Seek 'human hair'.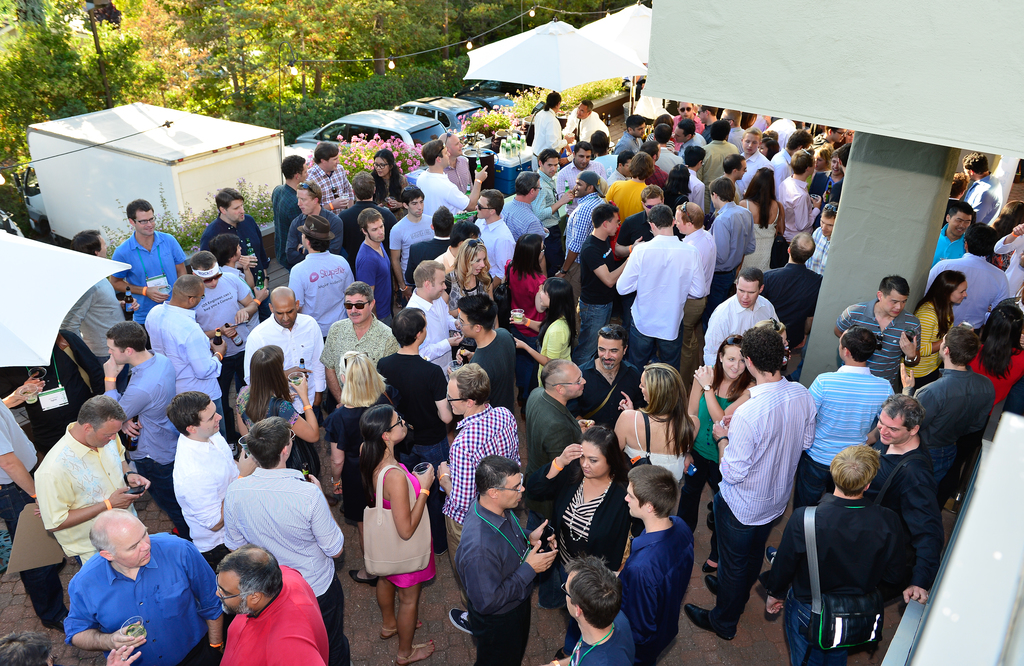
bbox(739, 325, 787, 372).
